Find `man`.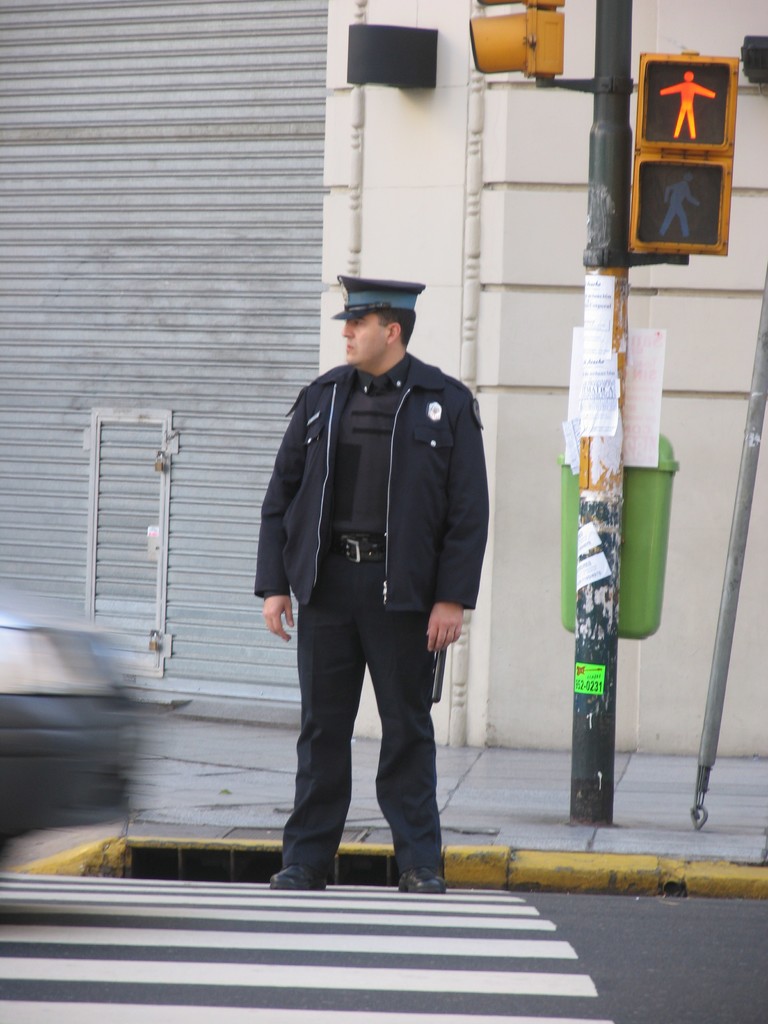
BBox(258, 254, 504, 904).
